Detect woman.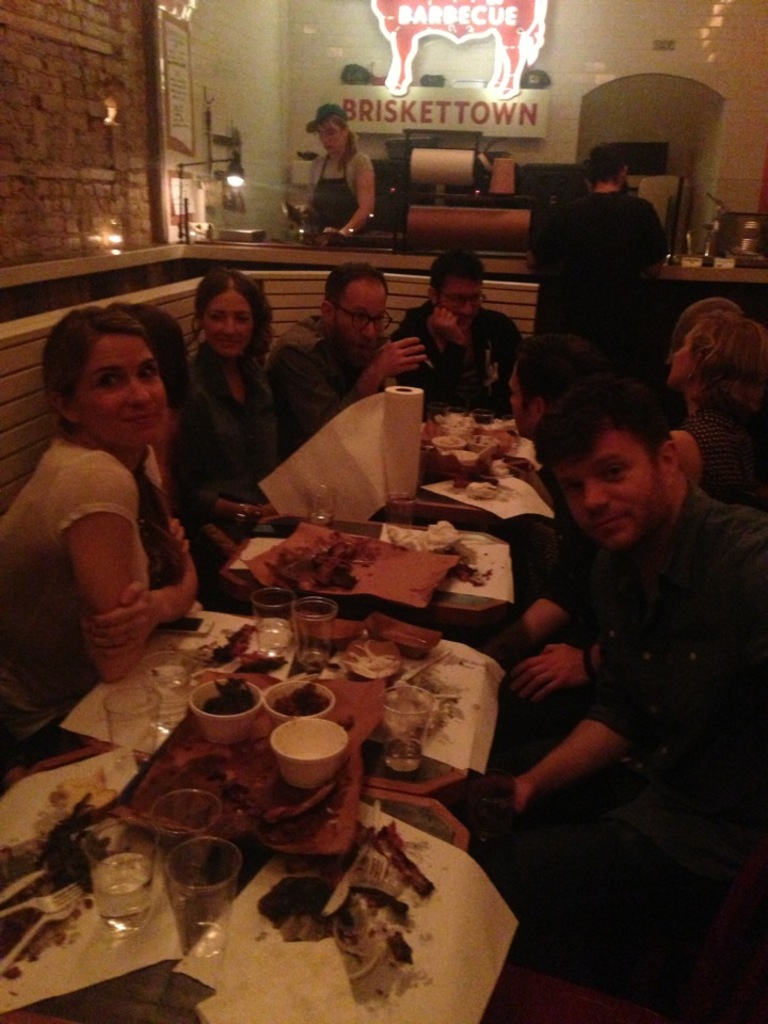
Detected at box(659, 303, 767, 526).
